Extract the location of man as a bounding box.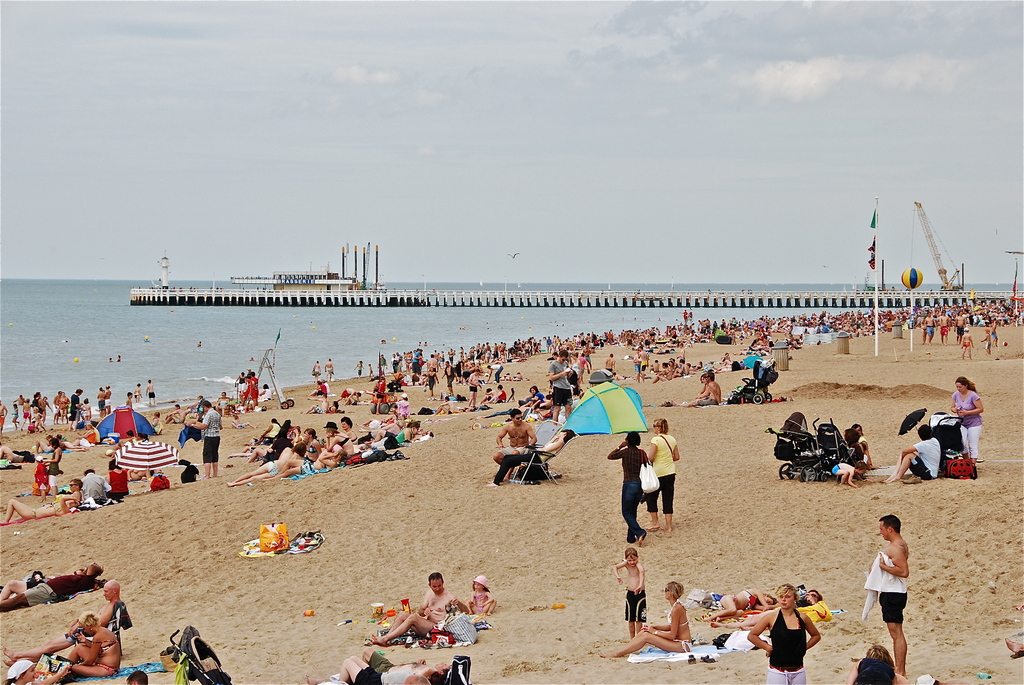
bbox=(434, 397, 455, 415).
